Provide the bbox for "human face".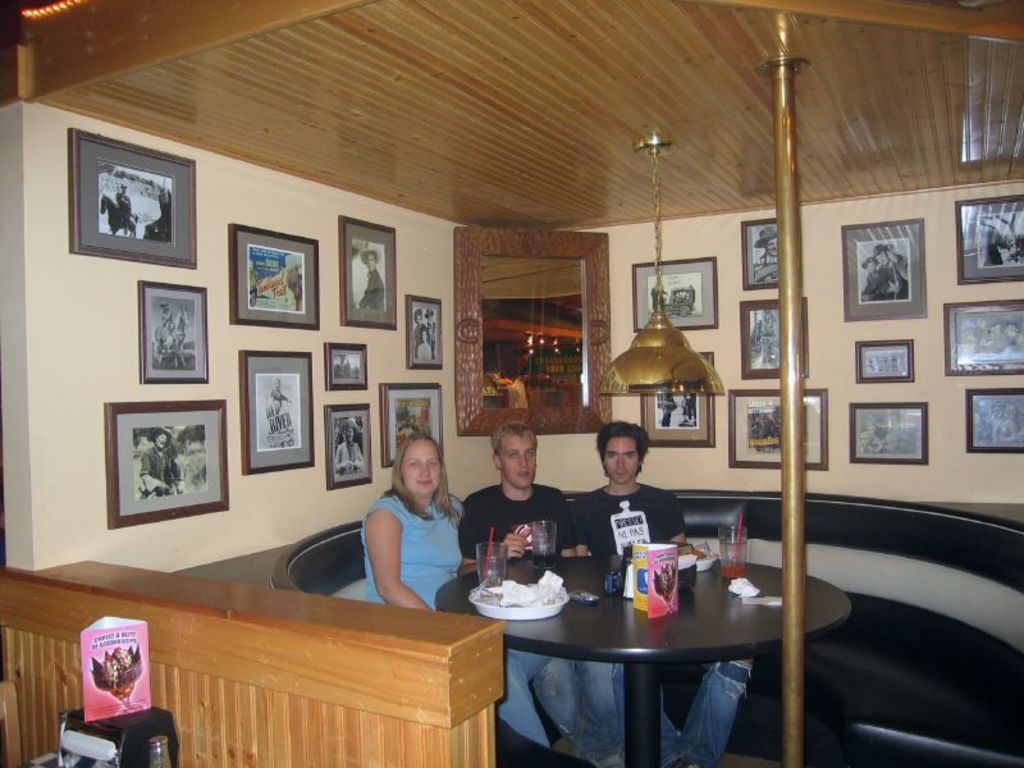
detection(764, 238, 777, 255).
